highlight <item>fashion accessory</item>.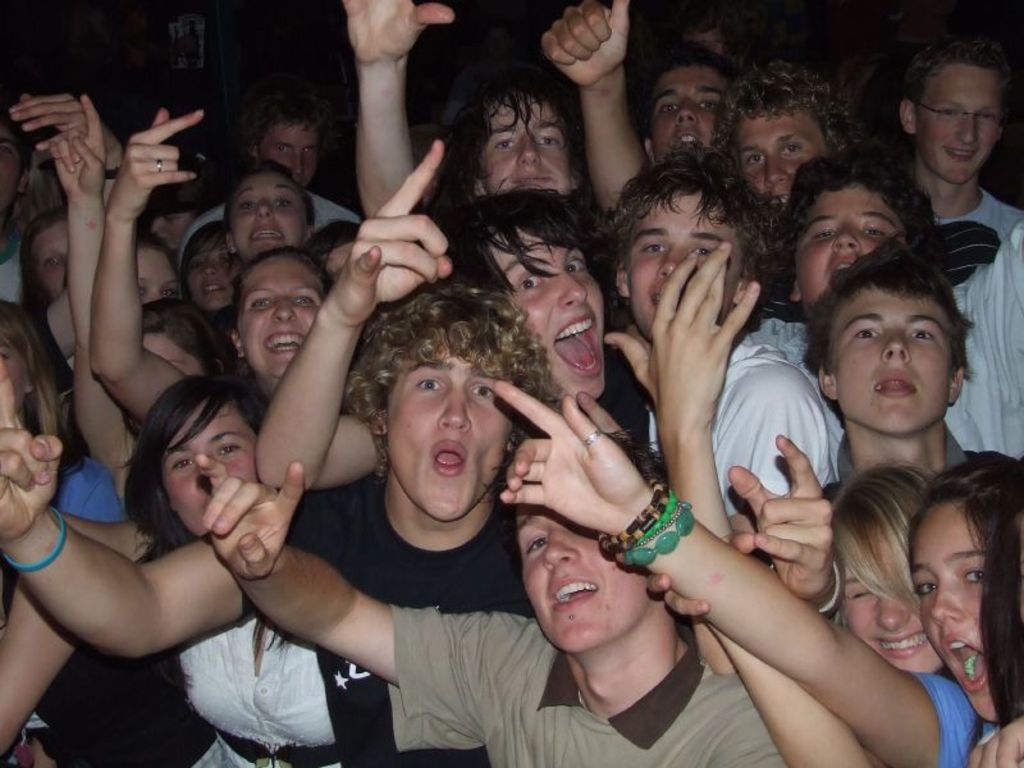
Highlighted region: bbox=[3, 504, 70, 572].
